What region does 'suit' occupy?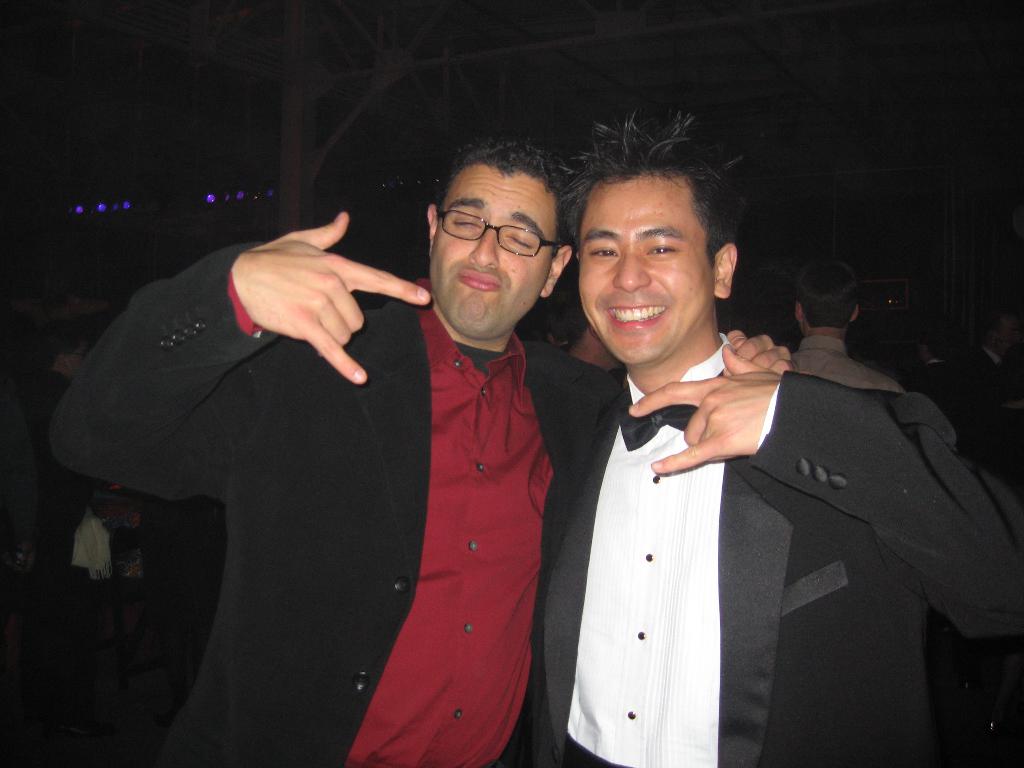
{"x1": 38, "y1": 238, "x2": 620, "y2": 767}.
